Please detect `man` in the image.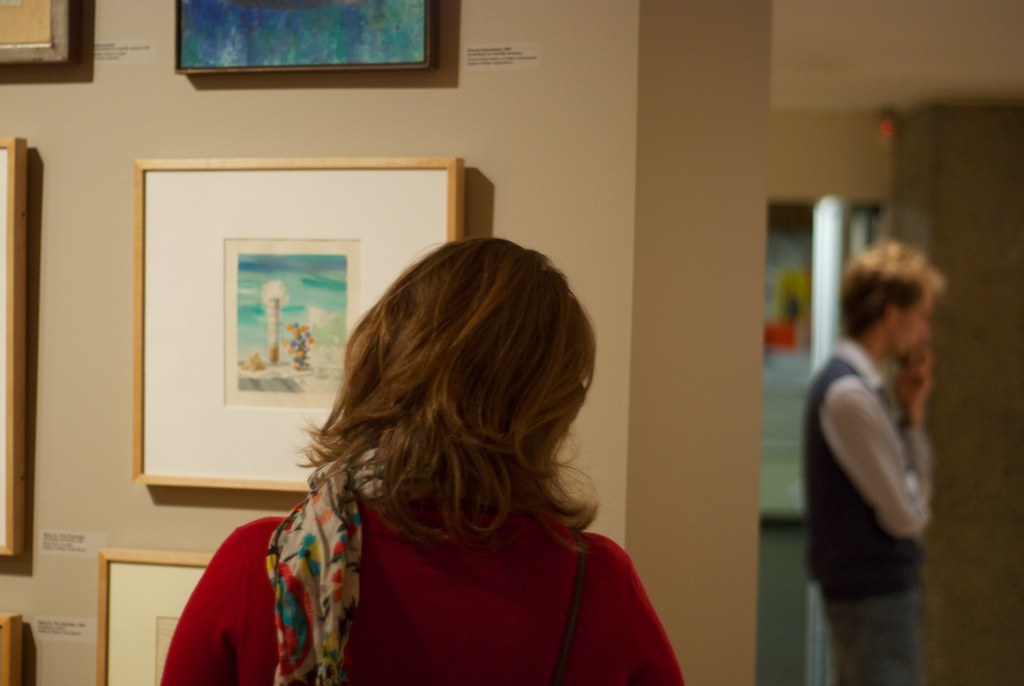
<box>794,238,948,685</box>.
